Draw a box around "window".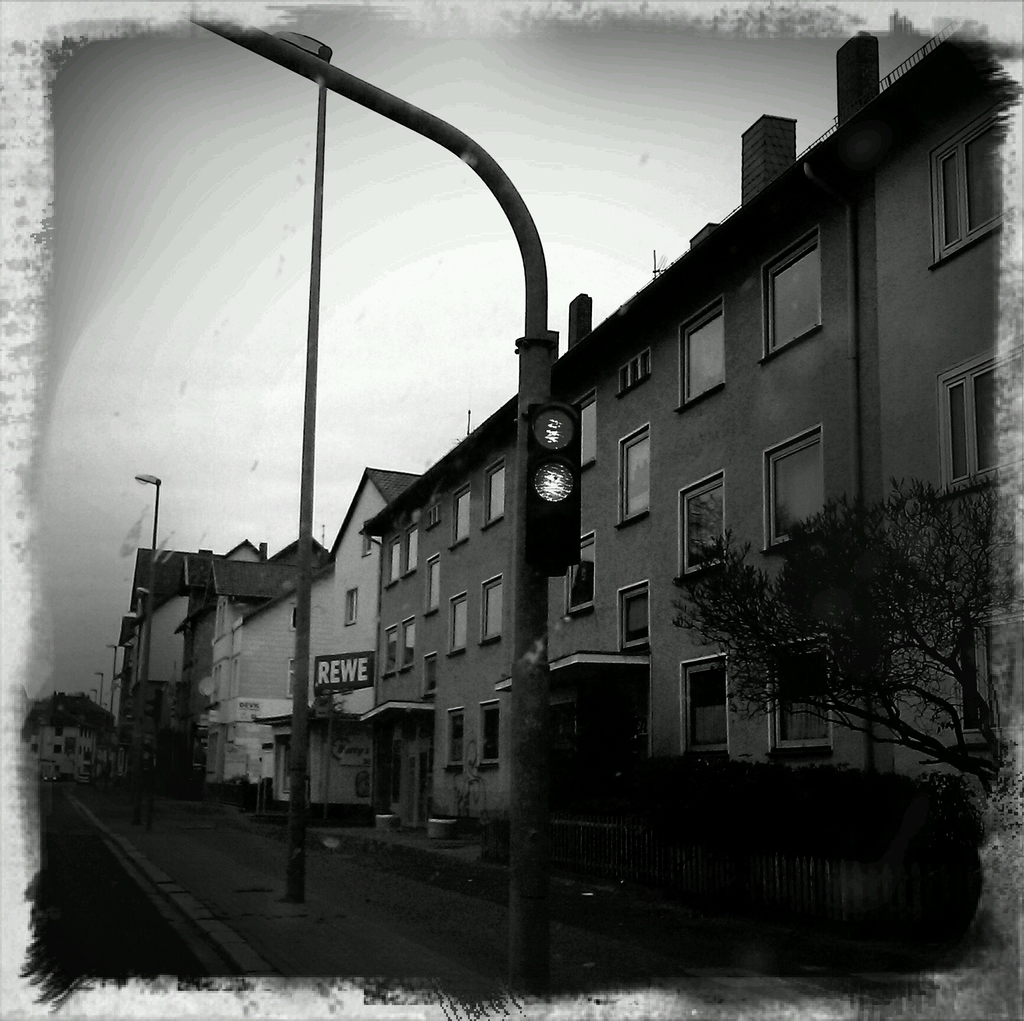
rect(914, 106, 1023, 269).
